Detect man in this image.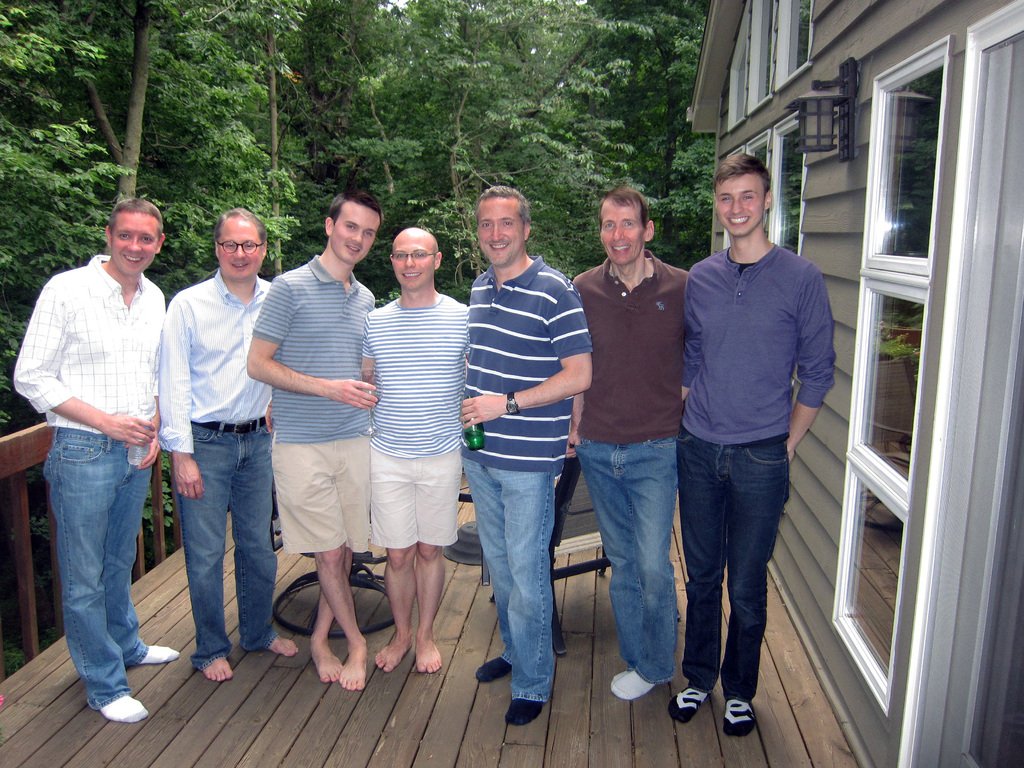
Detection: <region>241, 184, 378, 696</region>.
